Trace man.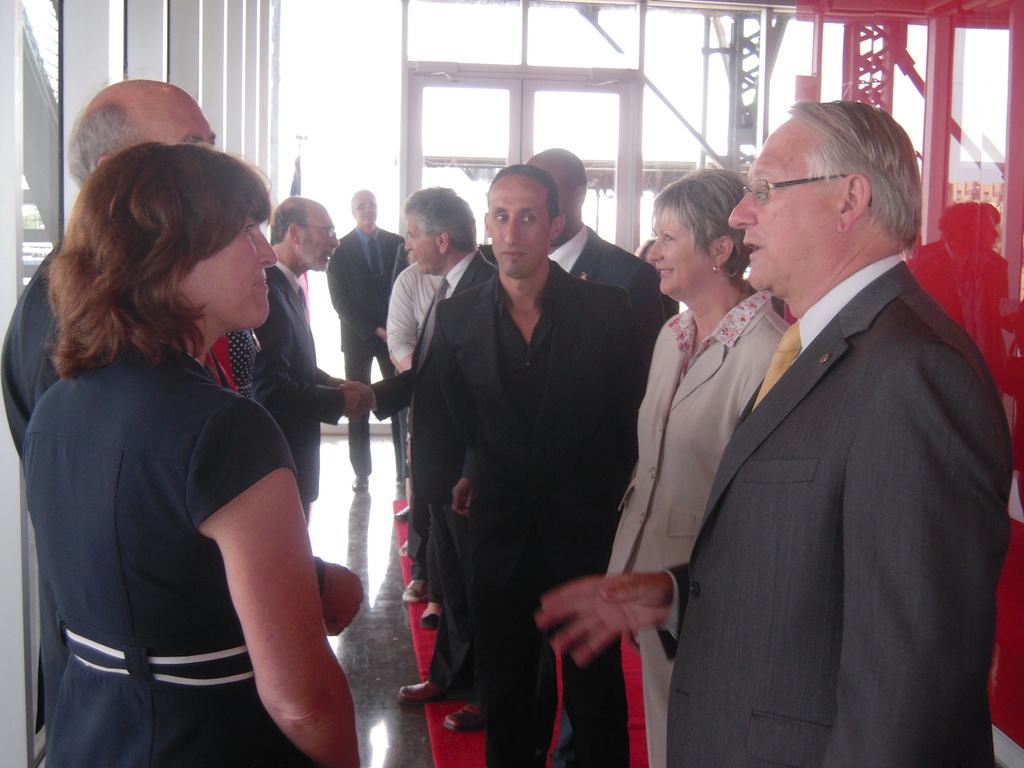
Traced to left=327, top=188, right=408, bottom=496.
